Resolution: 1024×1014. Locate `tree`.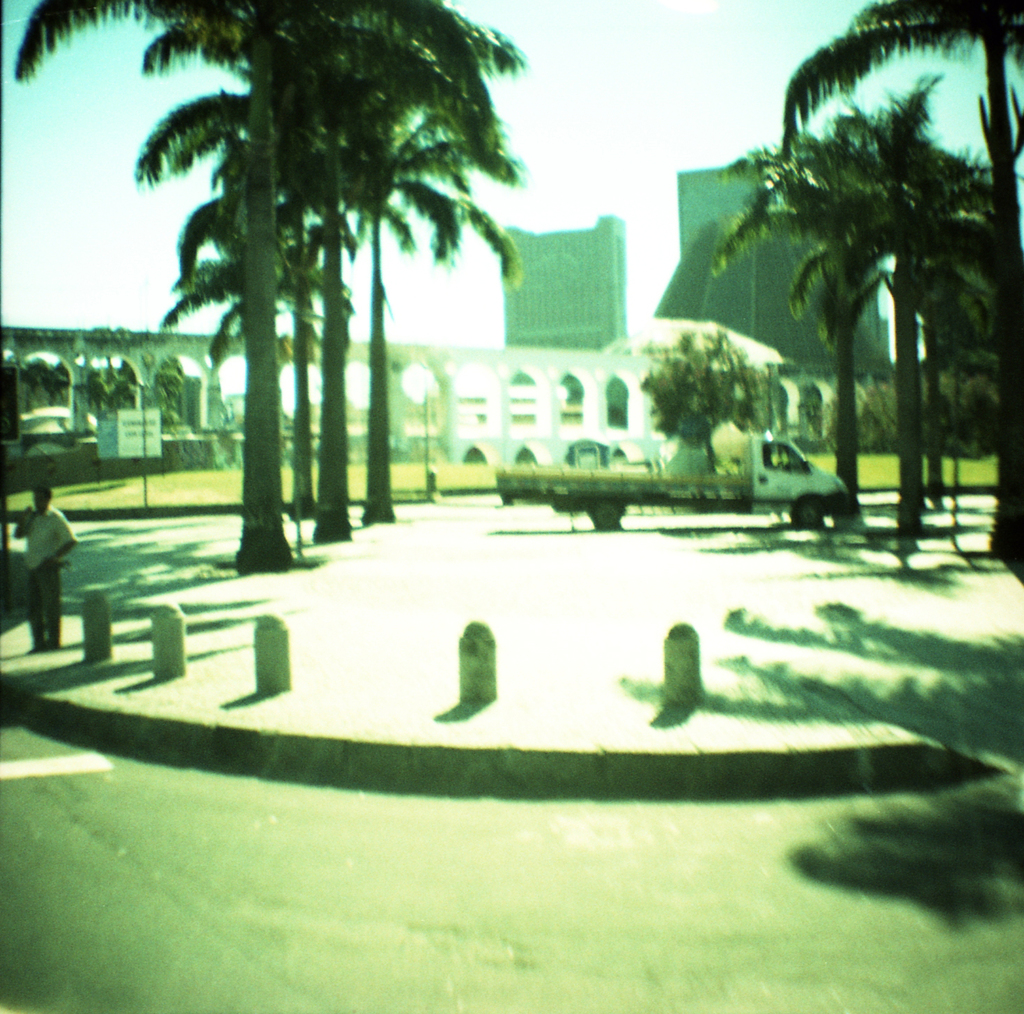
124 0 506 555.
